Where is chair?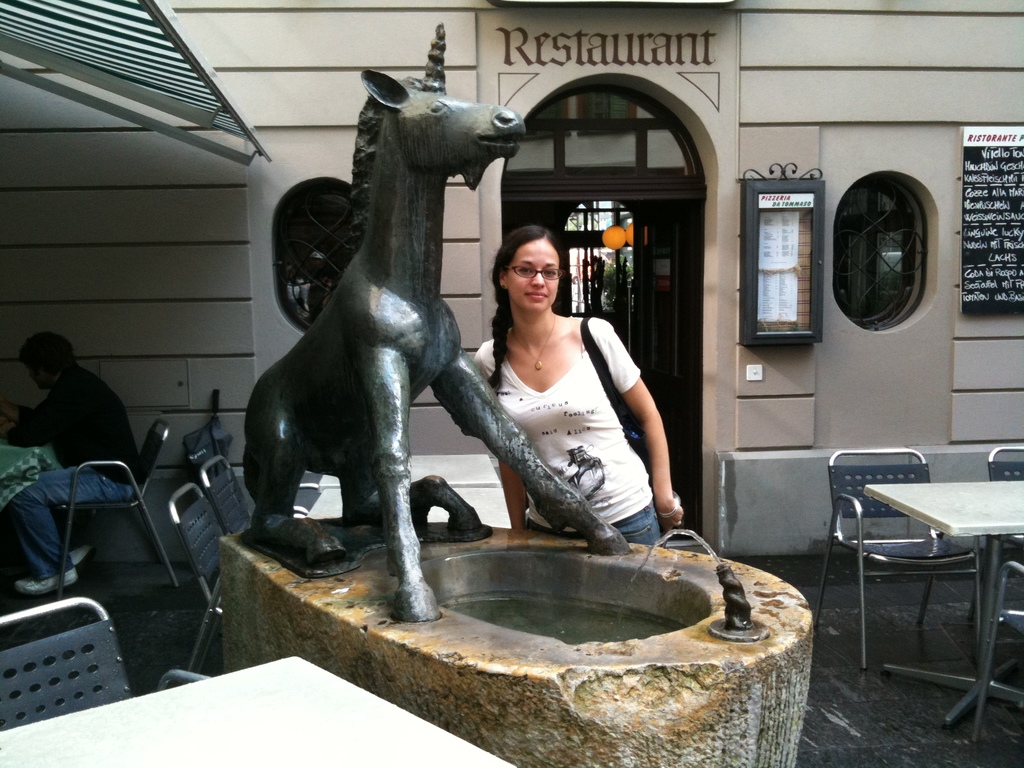
168/481/227/605.
